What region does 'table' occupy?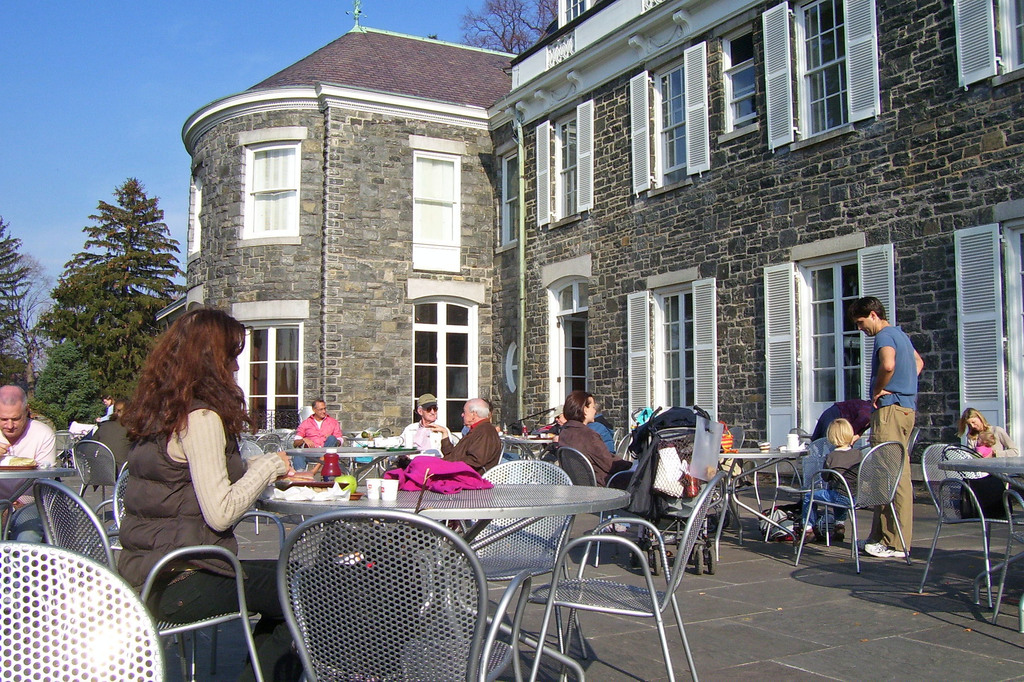
BBox(501, 434, 553, 460).
